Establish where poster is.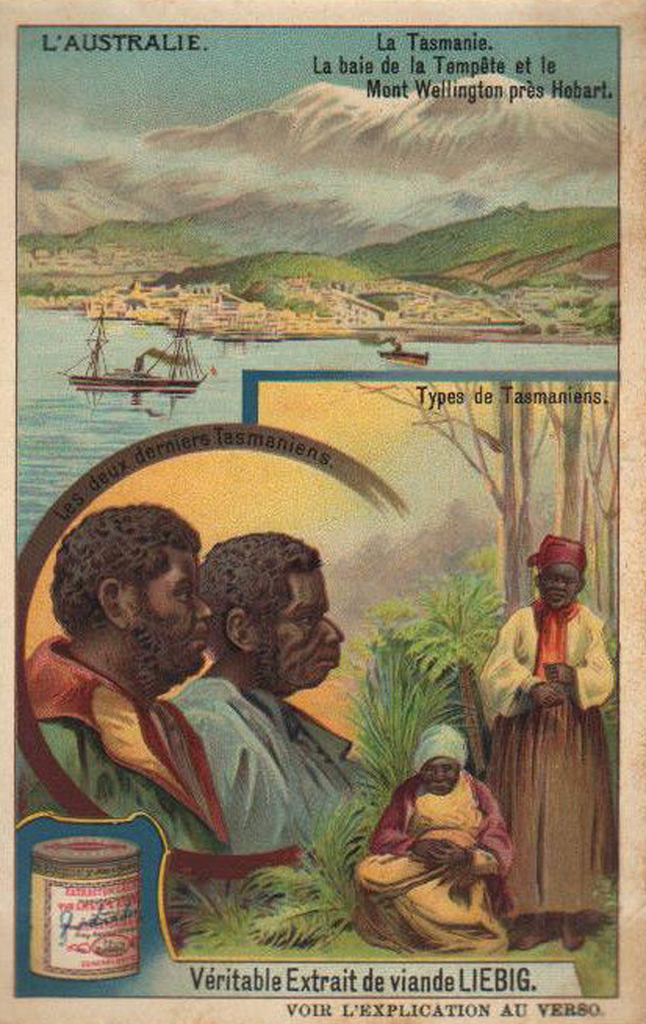
Established at pyautogui.locateOnScreen(0, 0, 645, 1023).
